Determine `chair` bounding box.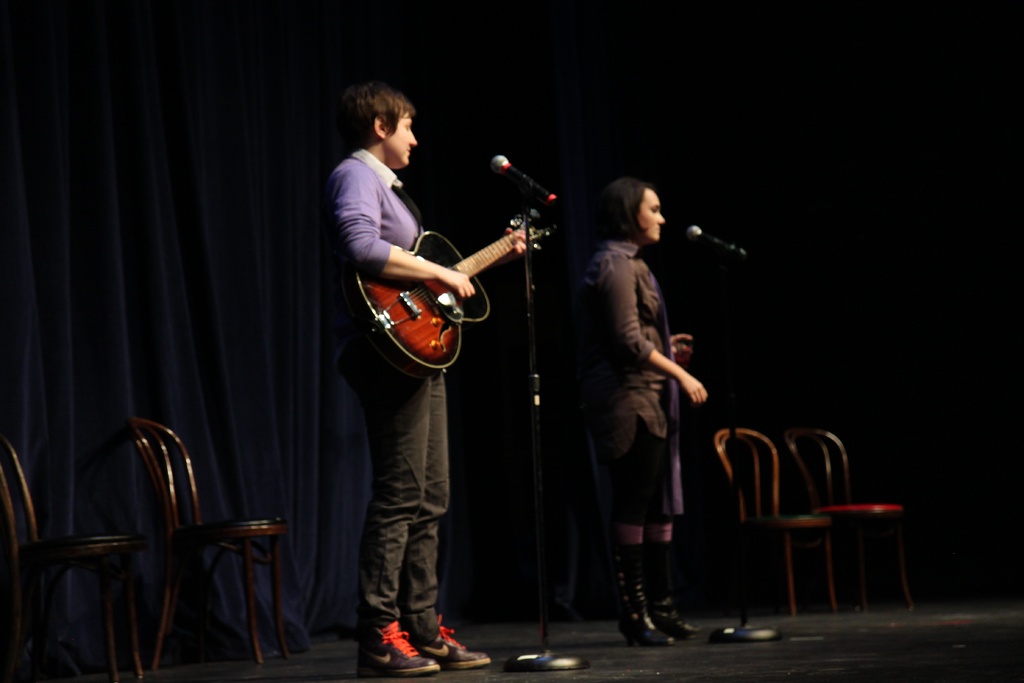
Determined: 780,424,908,617.
